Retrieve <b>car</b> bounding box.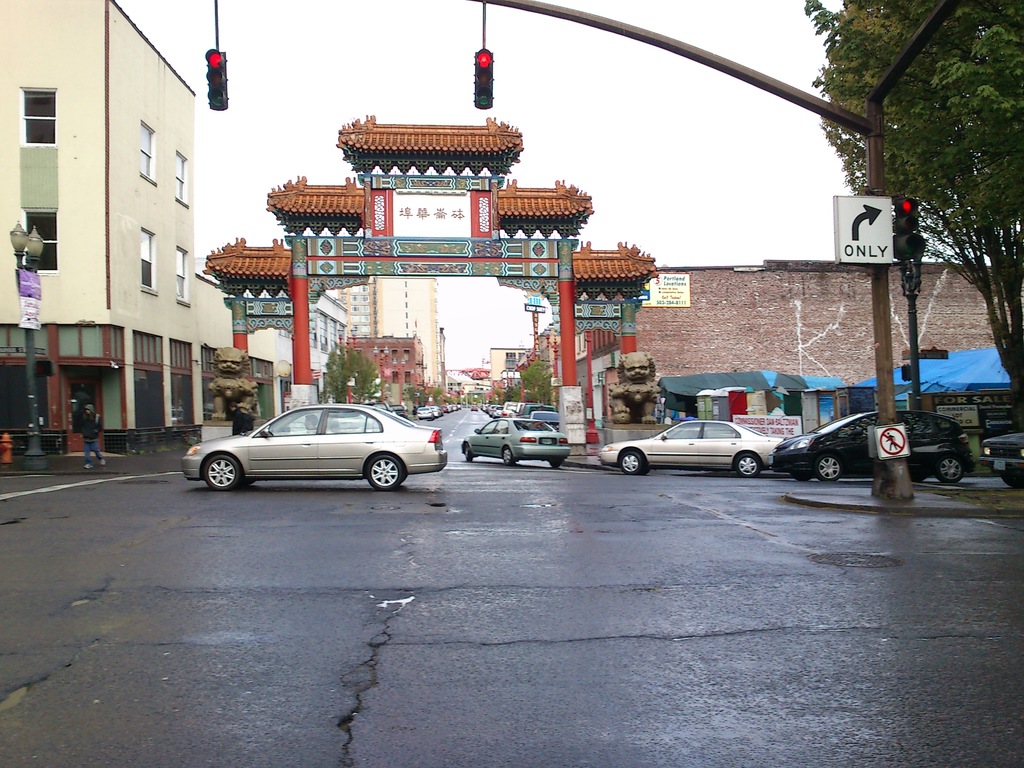
Bounding box: left=975, top=431, right=1023, bottom=492.
